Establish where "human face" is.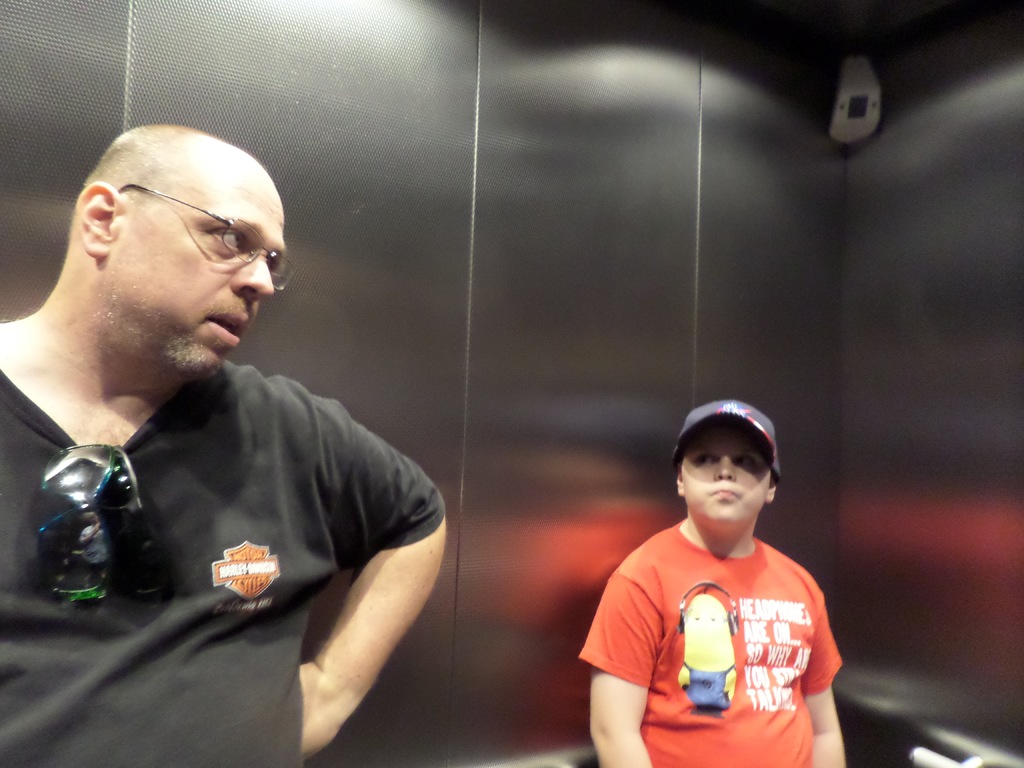
Established at <region>114, 175, 294, 378</region>.
